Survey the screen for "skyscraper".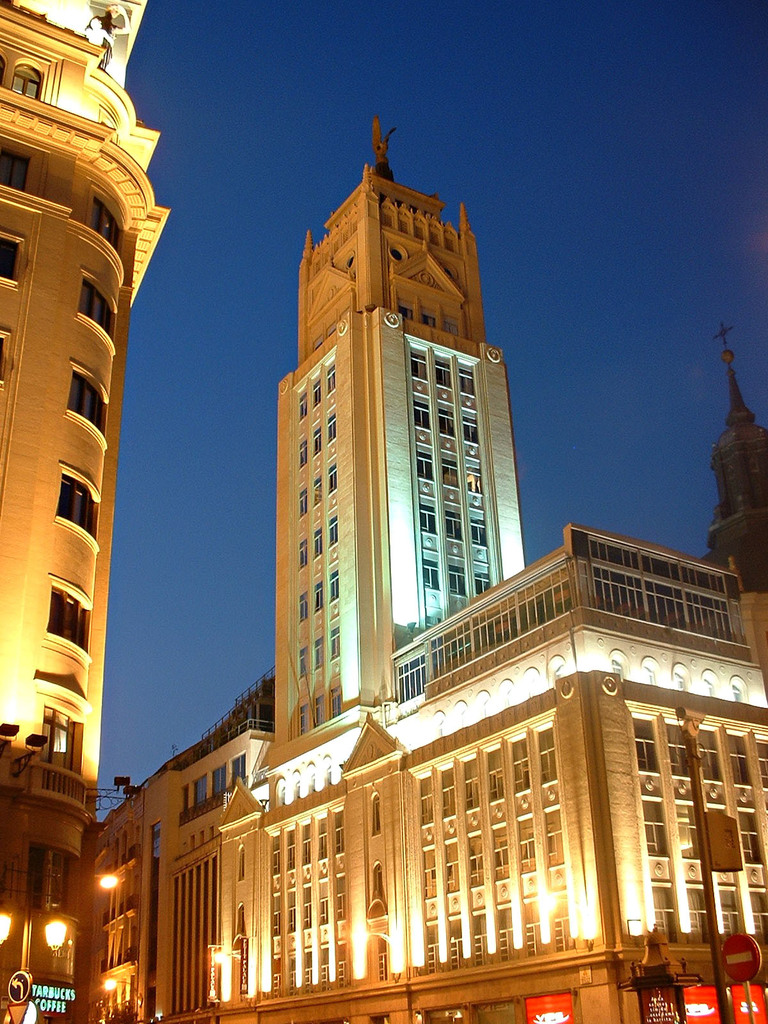
Survey found: (x1=93, y1=114, x2=765, y2=1023).
